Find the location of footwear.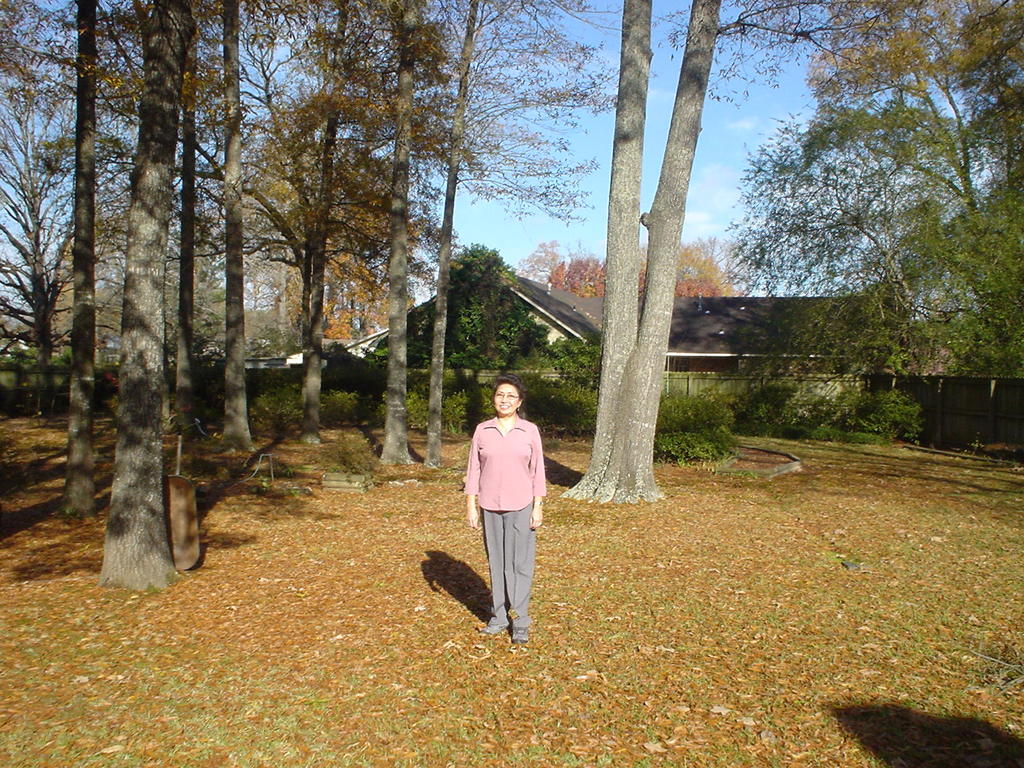
Location: (left=508, top=627, right=530, bottom=644).
